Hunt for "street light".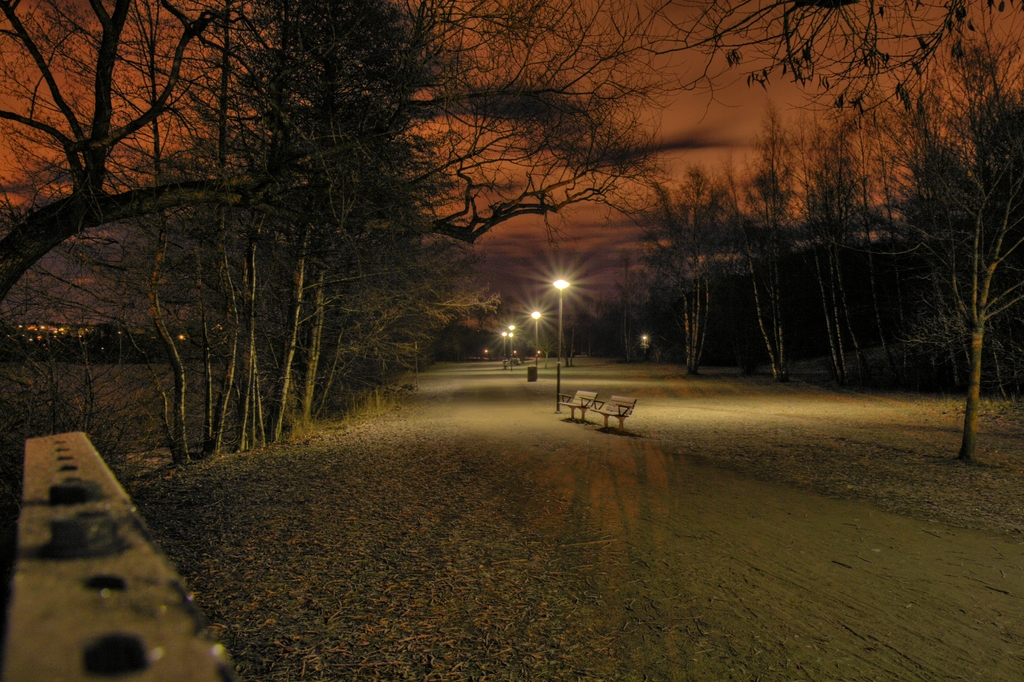
Hunted down at bbox(547, 278, 570, 411).
